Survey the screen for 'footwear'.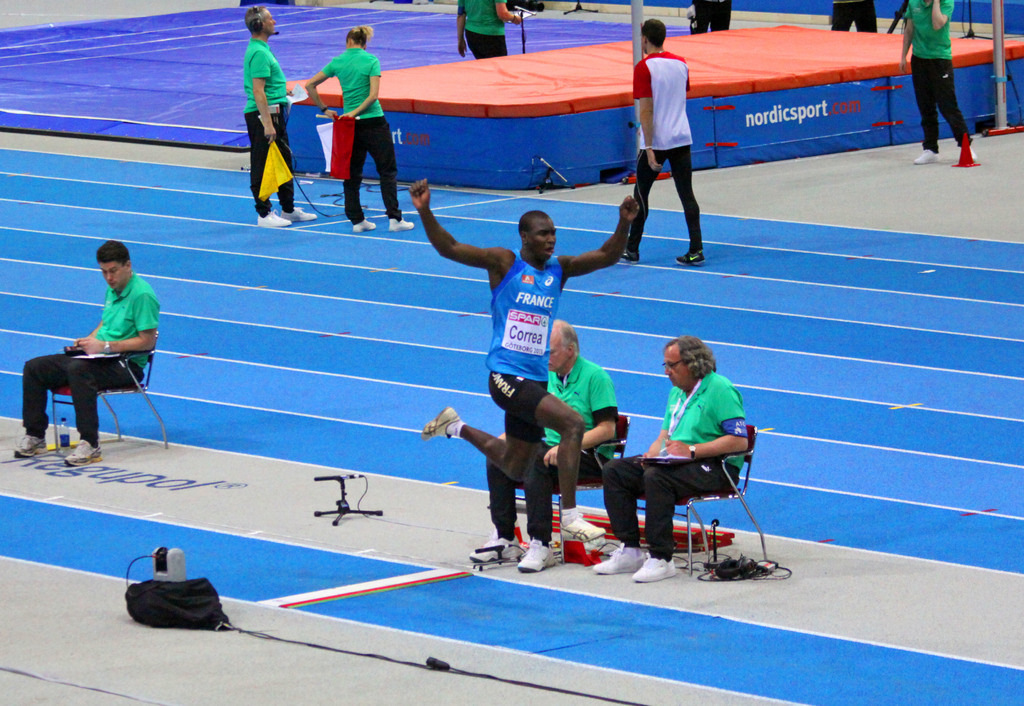
Survey found: (10, 441, 43, 457).
